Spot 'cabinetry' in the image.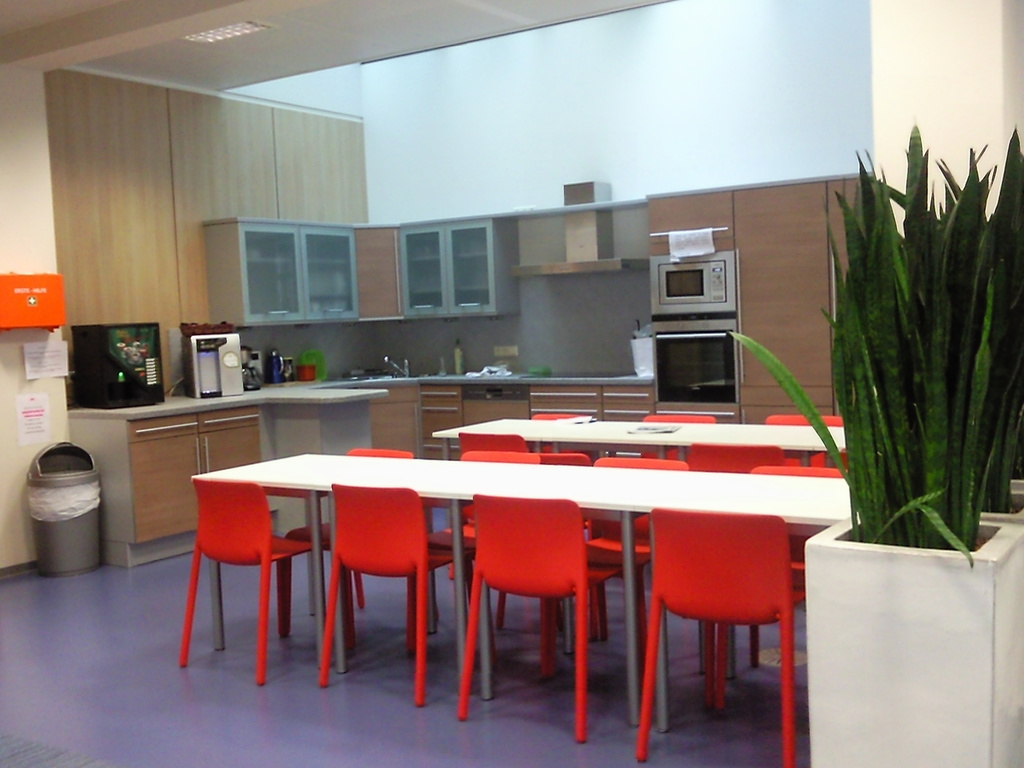
'cabinetry' found at (401, 208, 518, 332).
